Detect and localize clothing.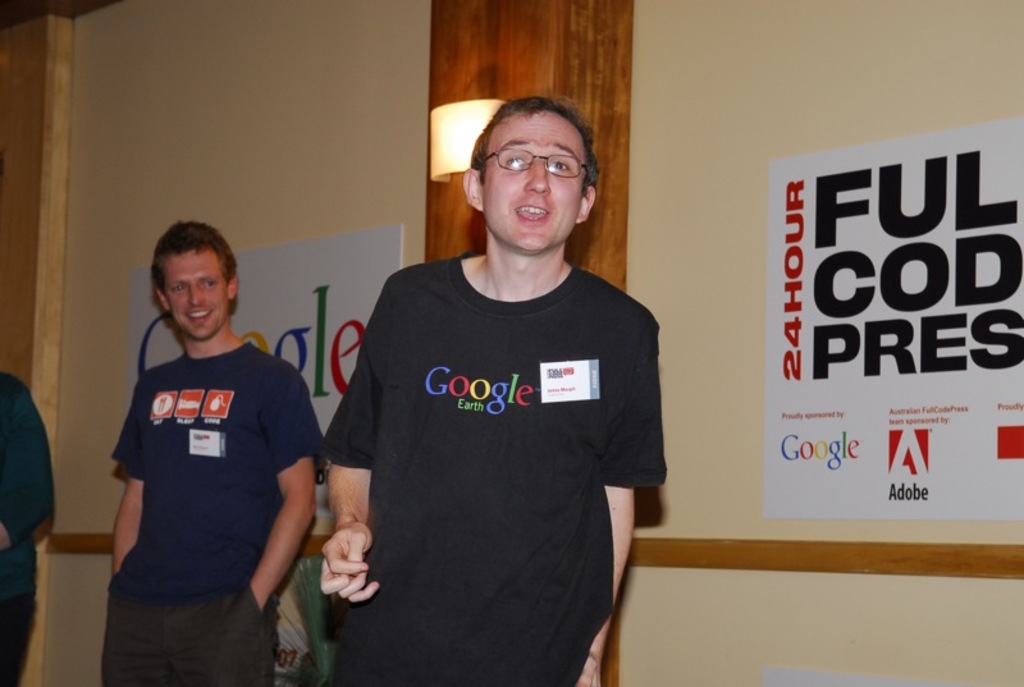
Localized at x1=118, y1=336, x2=334, y2=686.
